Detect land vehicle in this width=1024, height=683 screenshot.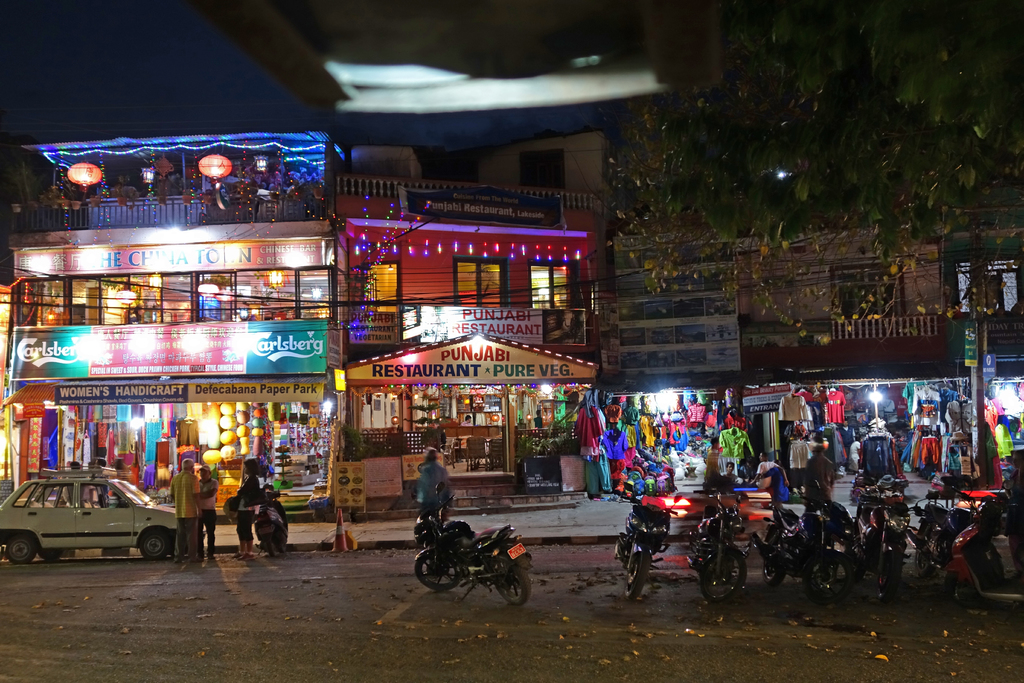
Detection: (413, 509, 539, 610).
